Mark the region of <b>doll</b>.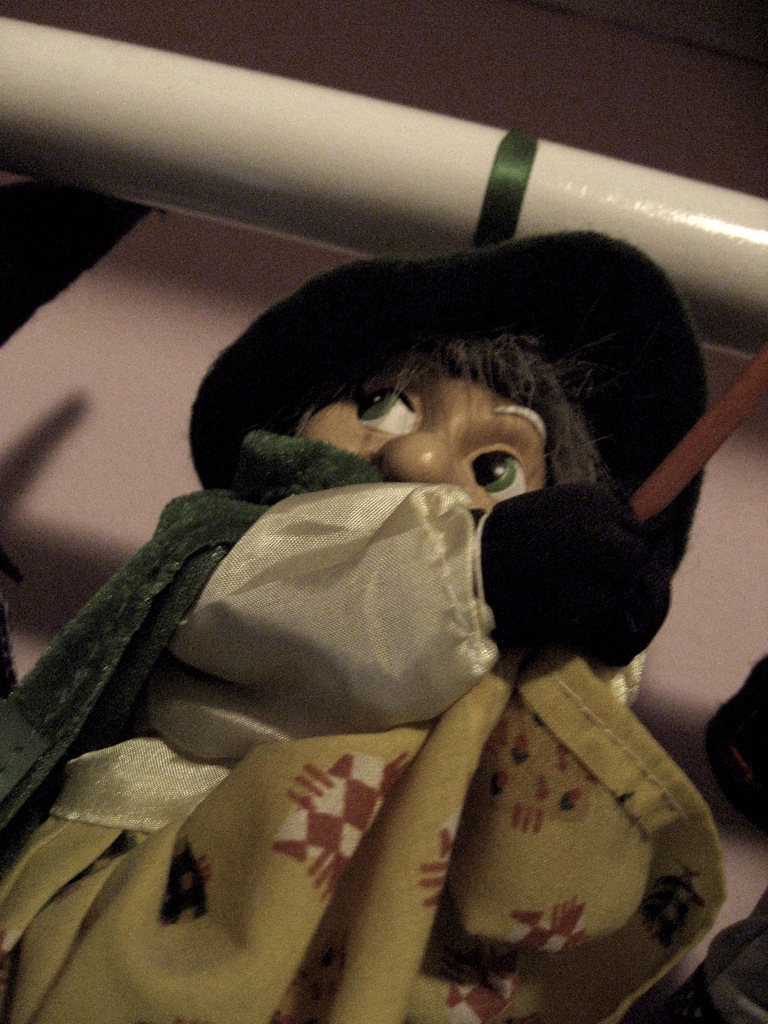
Region: bbox=[72, 199, 751, 1015].
